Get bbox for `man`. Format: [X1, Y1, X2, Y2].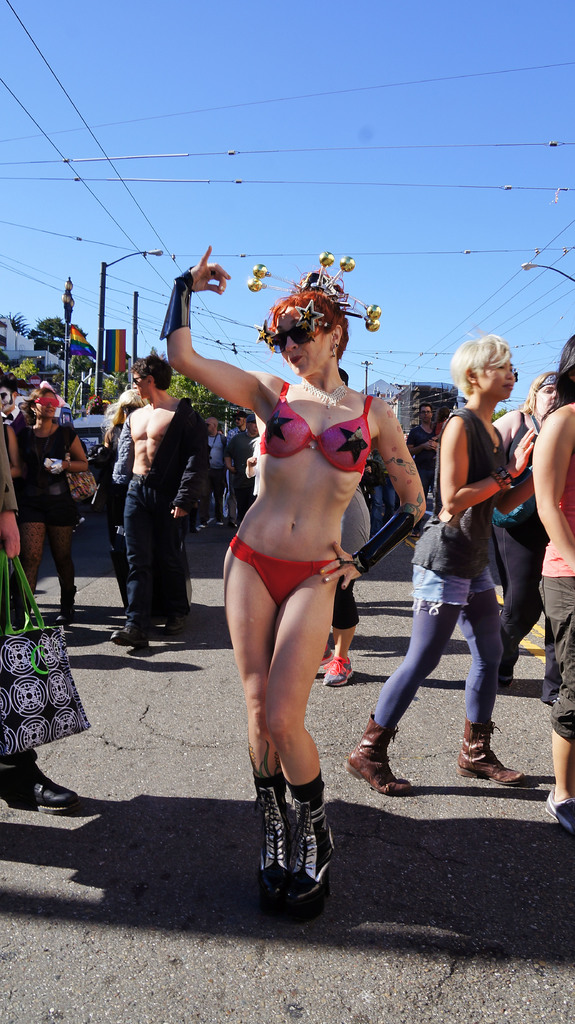
[214, 413, 257, 528].
